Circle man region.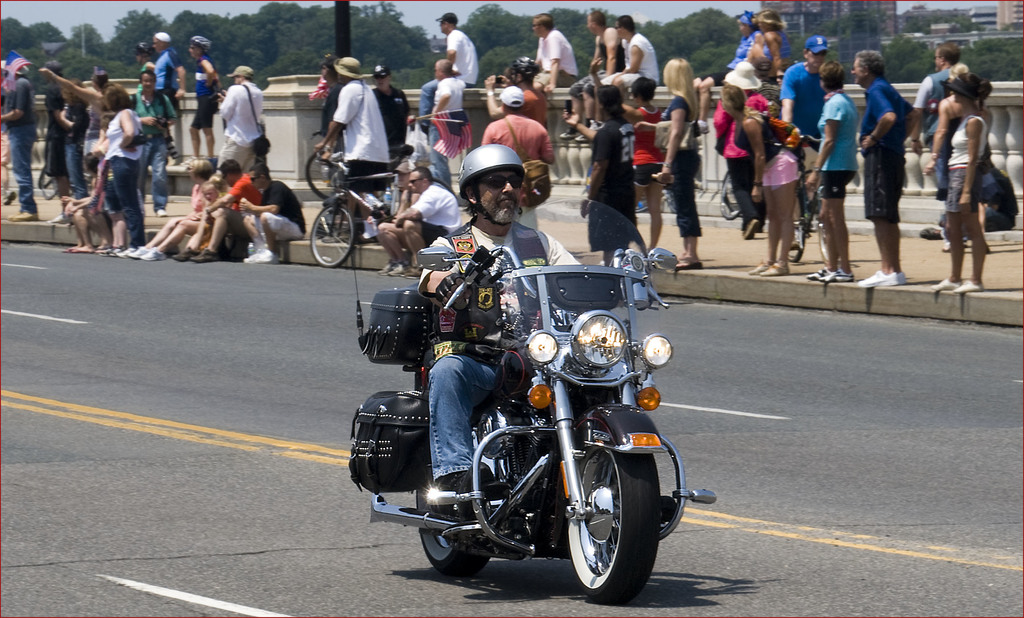
Region: (391,172,467,279).
